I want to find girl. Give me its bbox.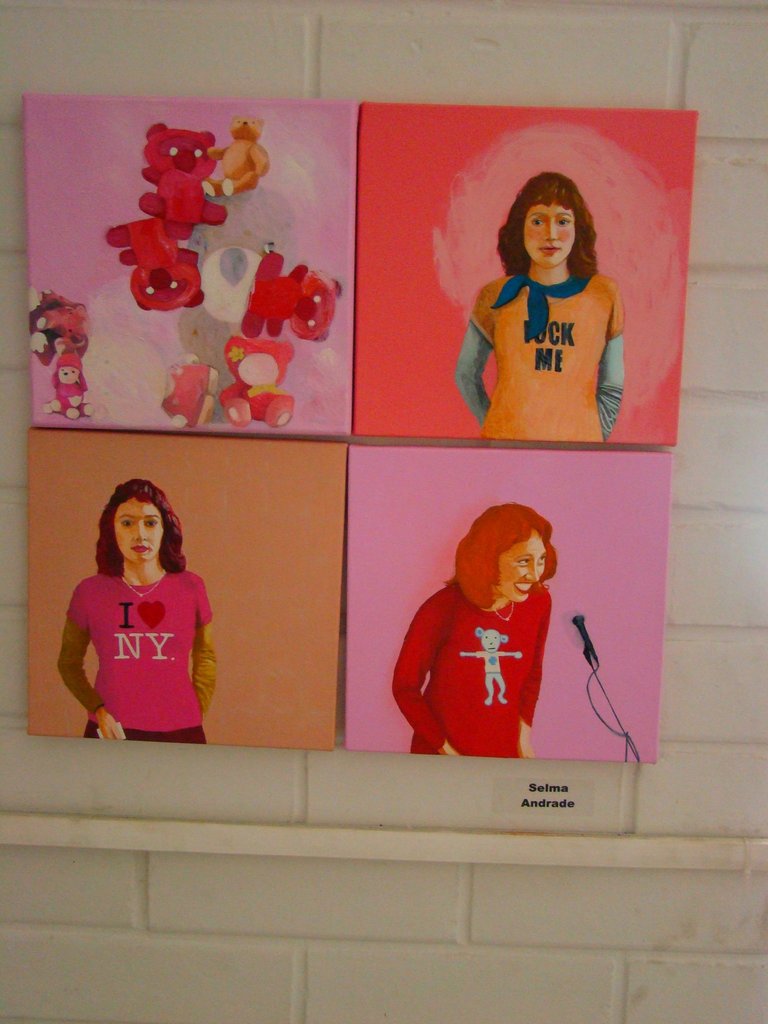
region(456, 169, 638, 459).
